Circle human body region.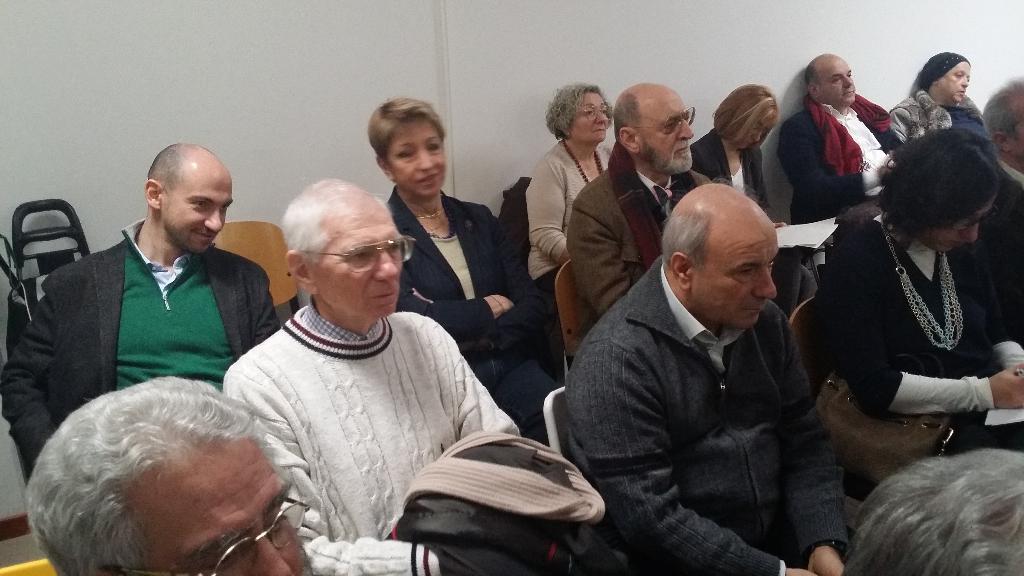
Region: 687:130:816:315.
